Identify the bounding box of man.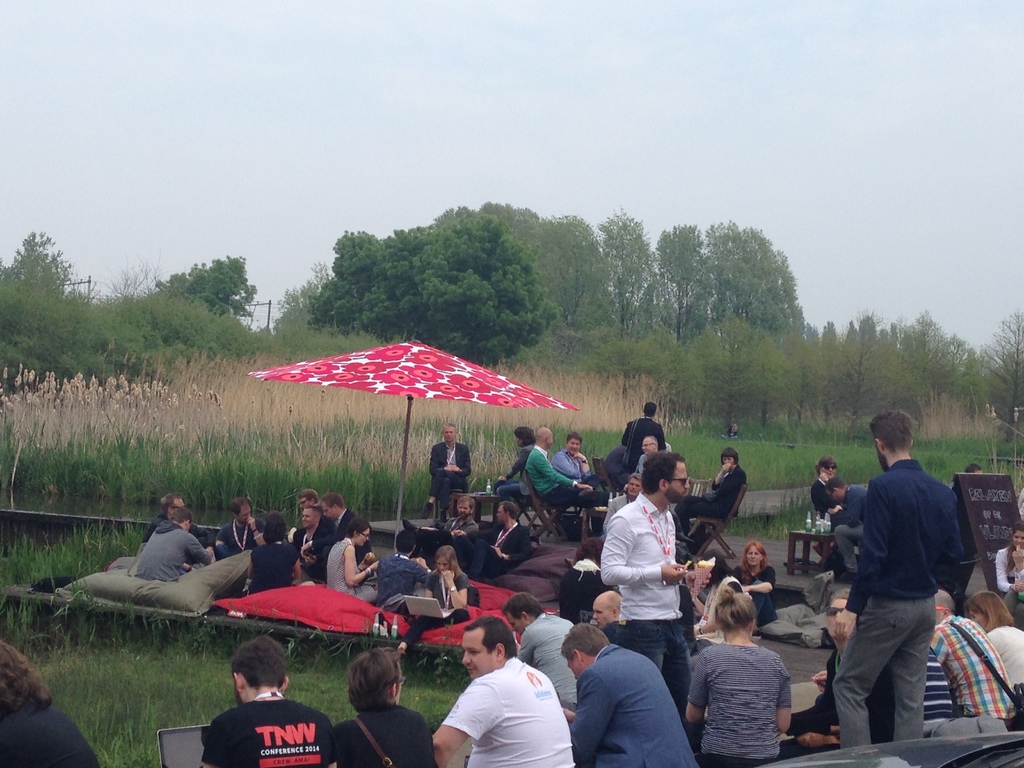
pyautogui.locateOnScreen(596, 454, 690, 736).
